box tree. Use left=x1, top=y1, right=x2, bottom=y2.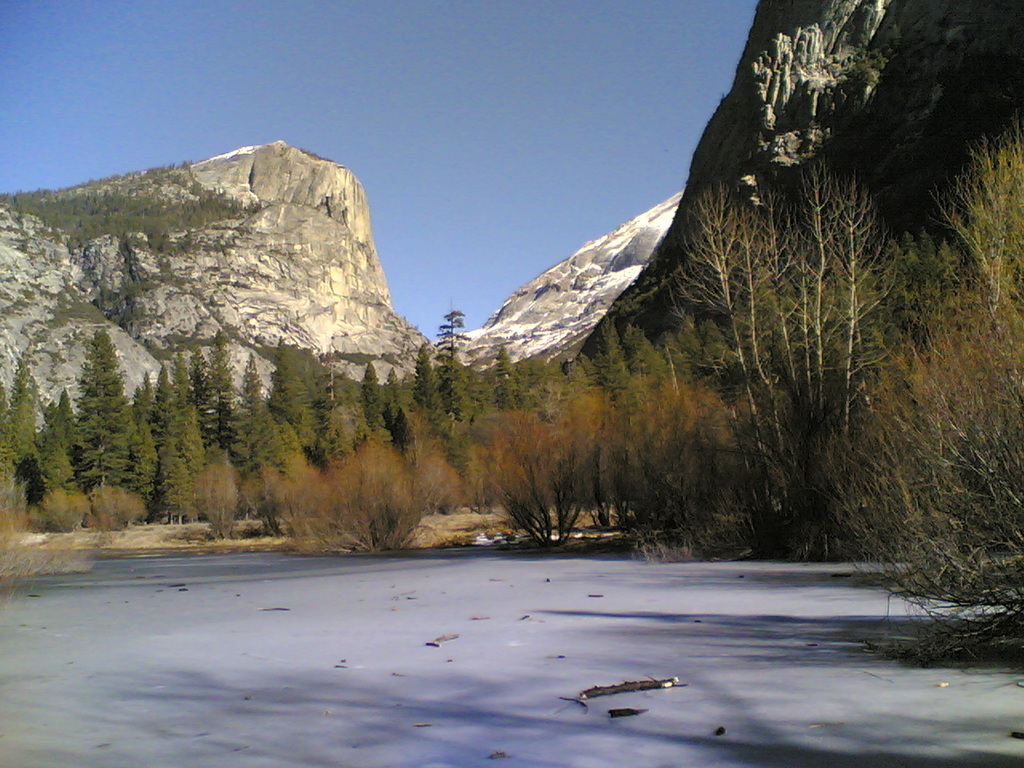
left=634, top=330, right=684, bottom=442.
